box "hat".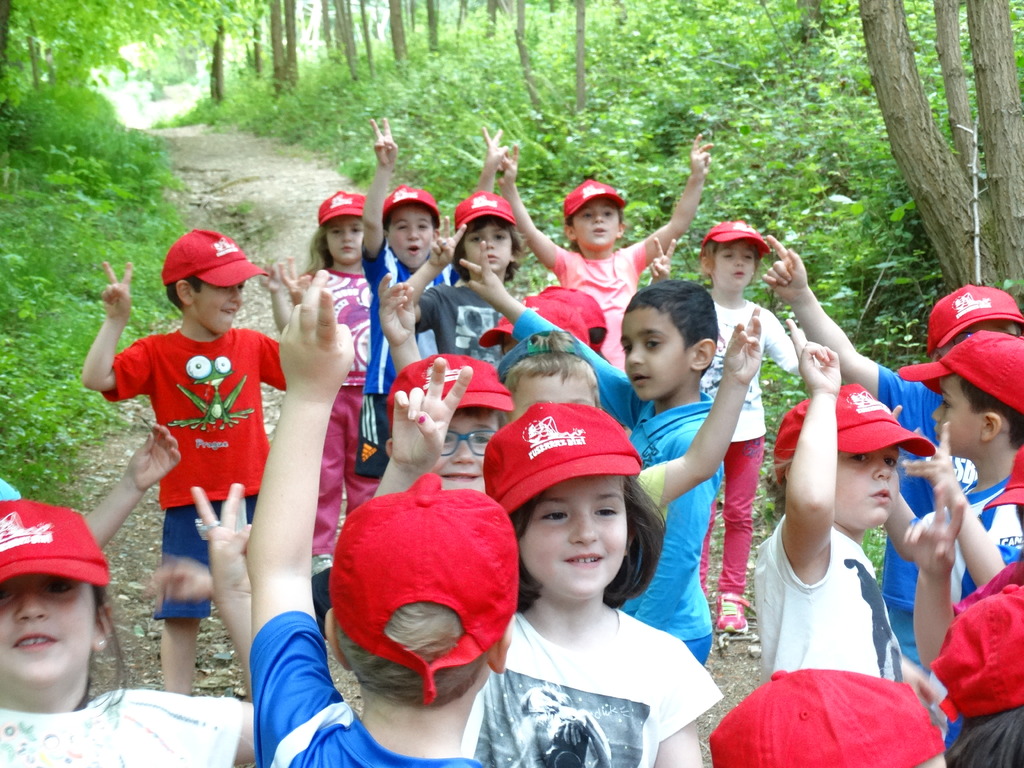
region(700, 666, 947, 767).
